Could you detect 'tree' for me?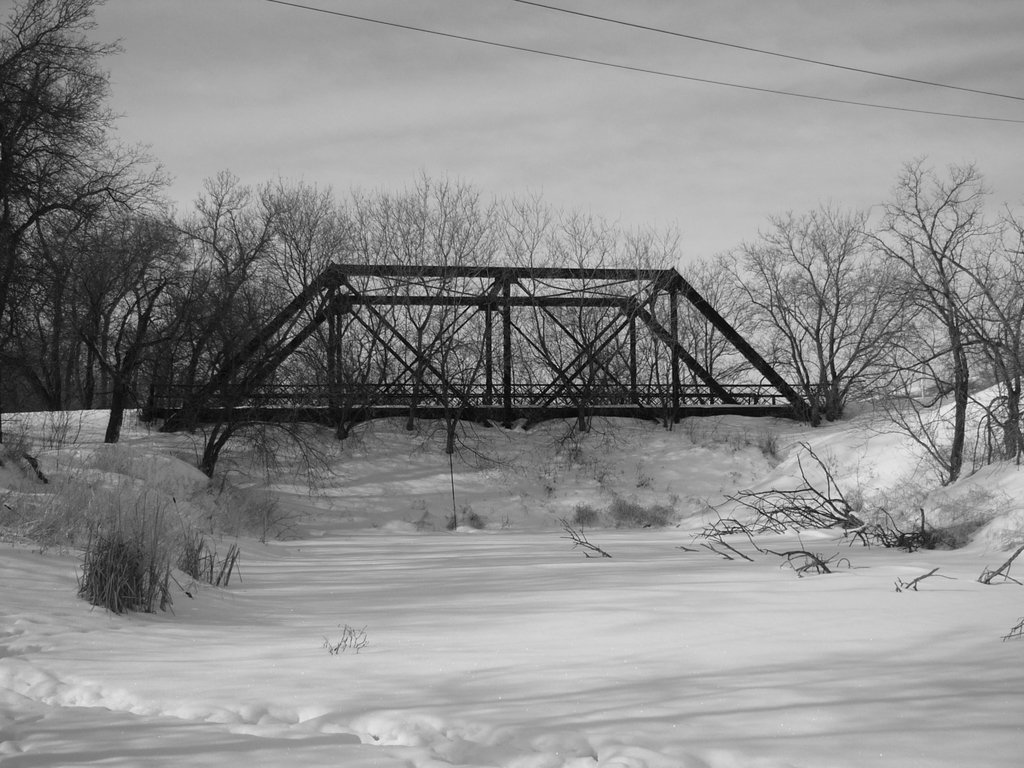
Detection result: bbox=(829, 148, 1023, 479).
